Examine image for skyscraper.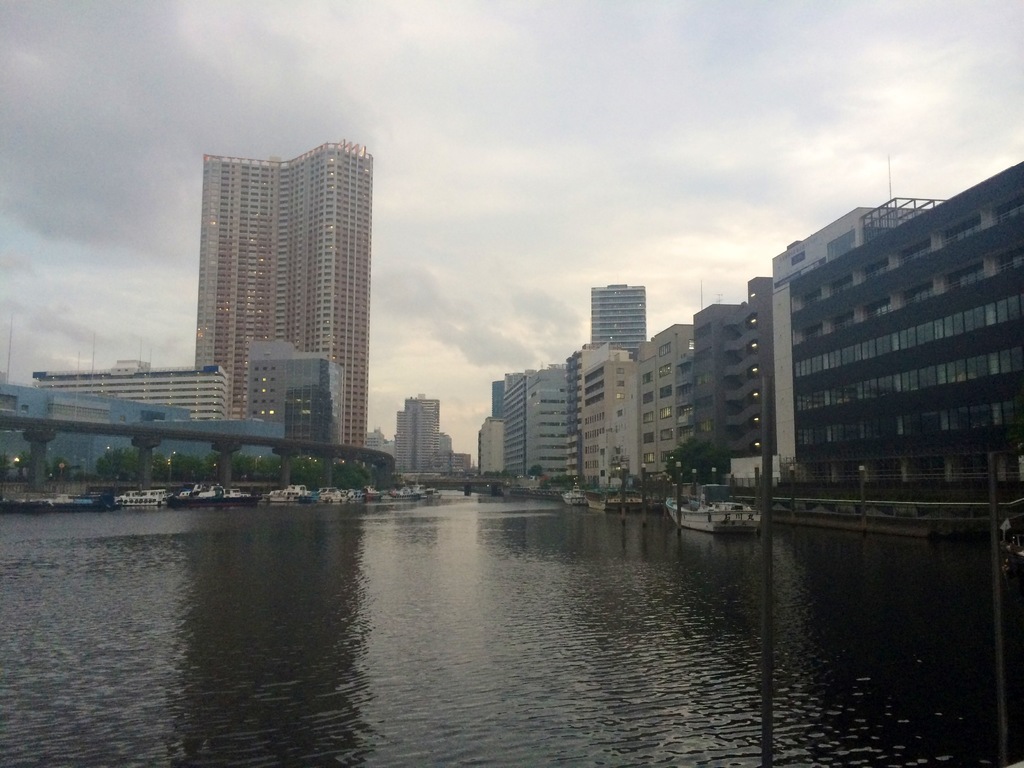
Examination result: rect(591, 284, 651, 351).
